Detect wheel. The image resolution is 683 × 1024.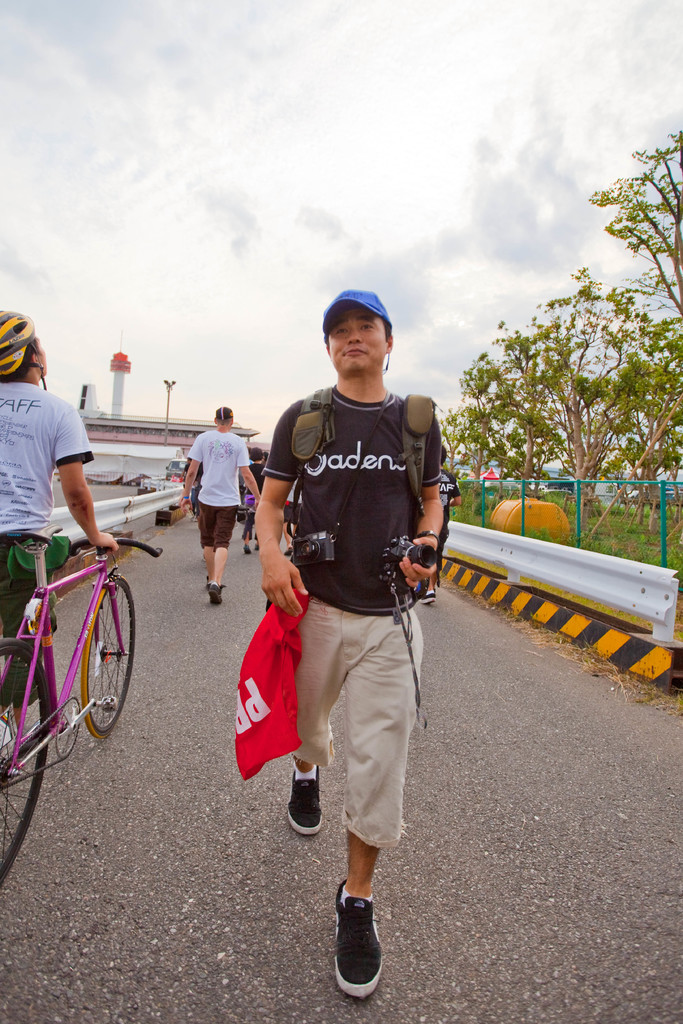
<bbox>0, 635, 60, 882</bbox>.
